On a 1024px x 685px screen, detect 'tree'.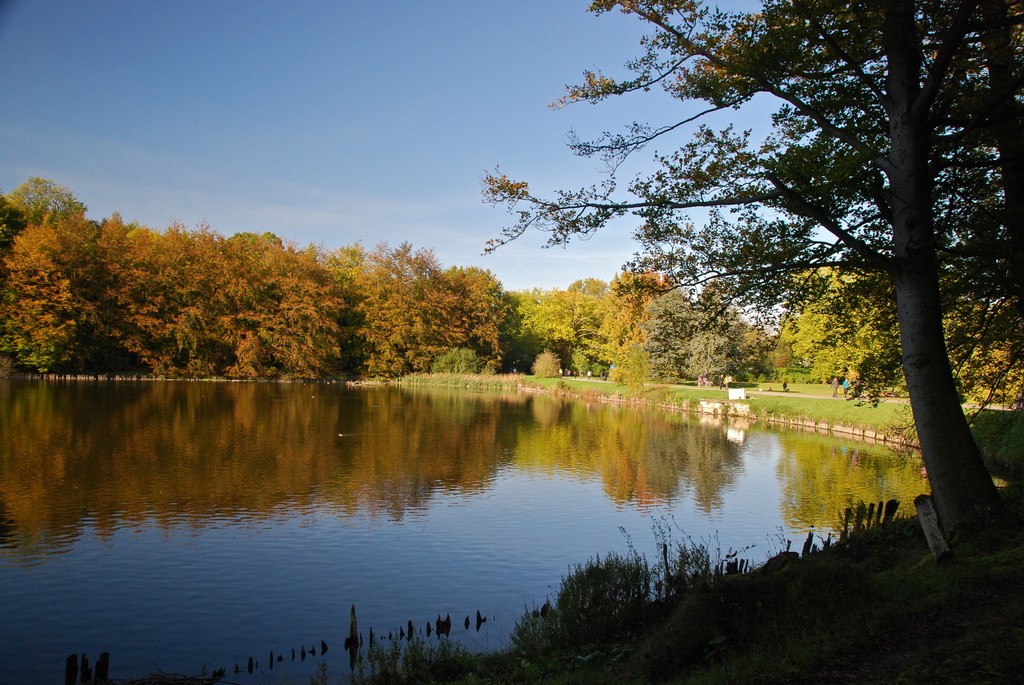
(189,233,381,384).
